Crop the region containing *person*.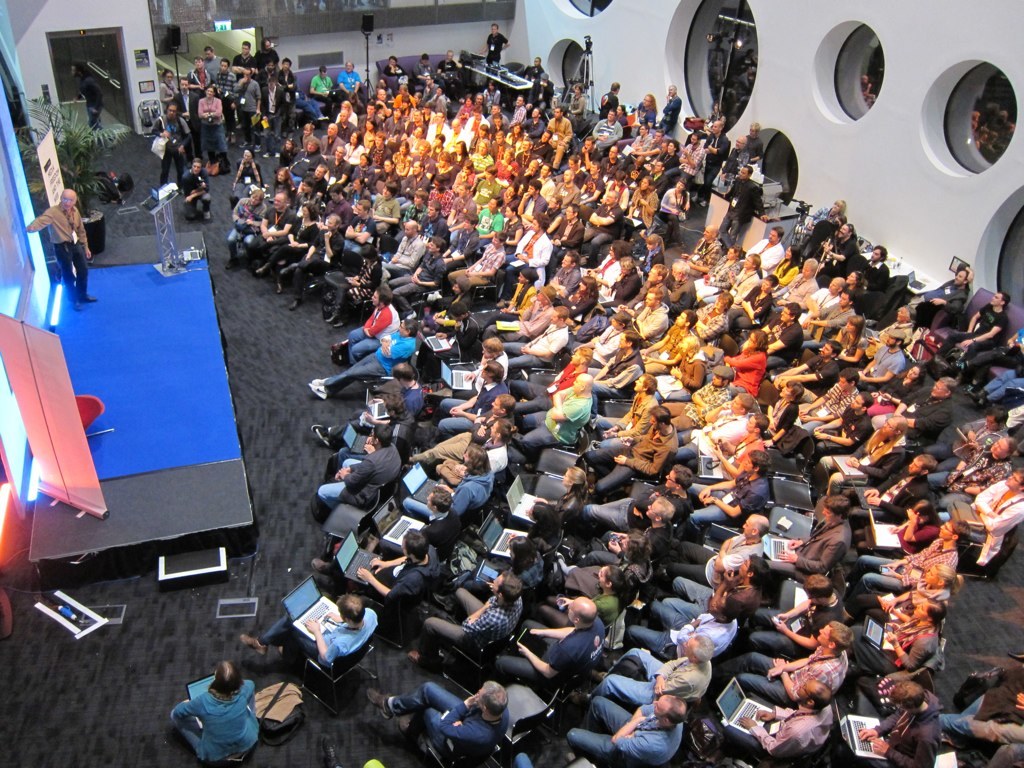
Crop region: x1=803, y1=291, x2=857, y2=341.
